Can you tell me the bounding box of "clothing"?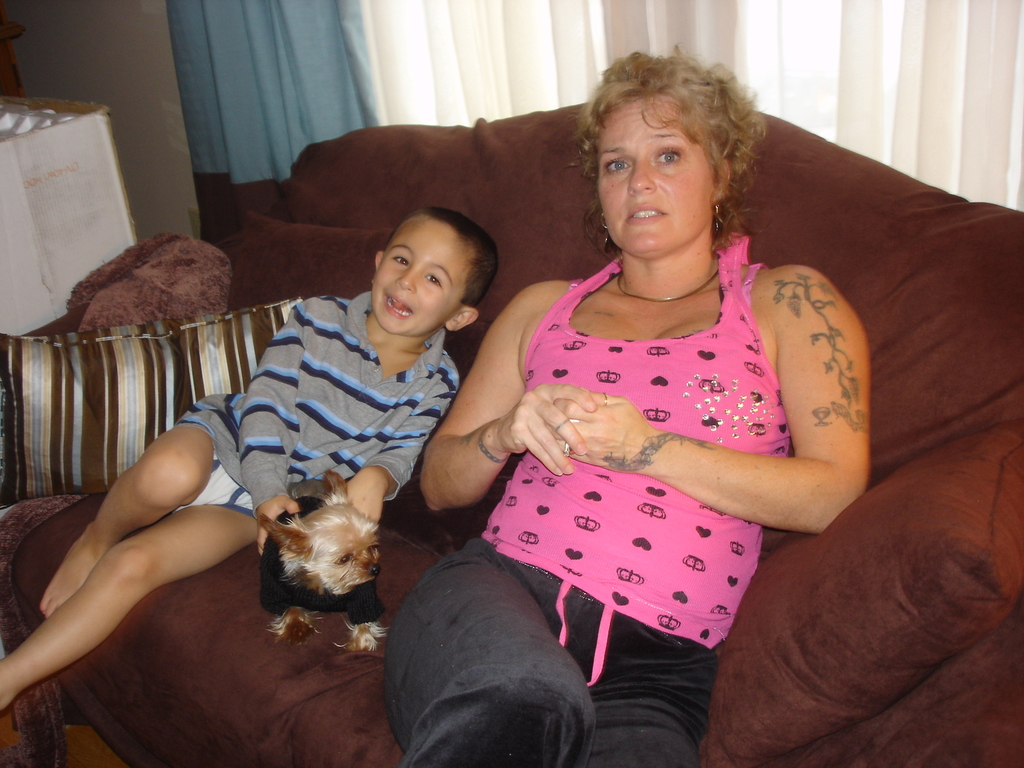
(x1=167, y1=282, x2=458, y2=556).
